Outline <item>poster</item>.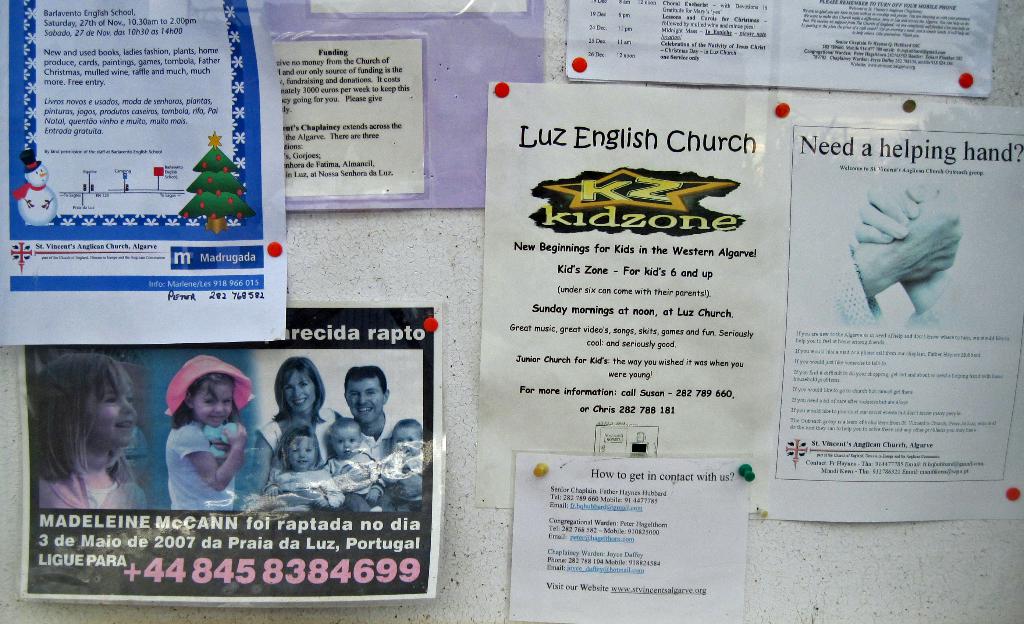
Outline: <bbox>0, 0, 286, 345</bbox>.
